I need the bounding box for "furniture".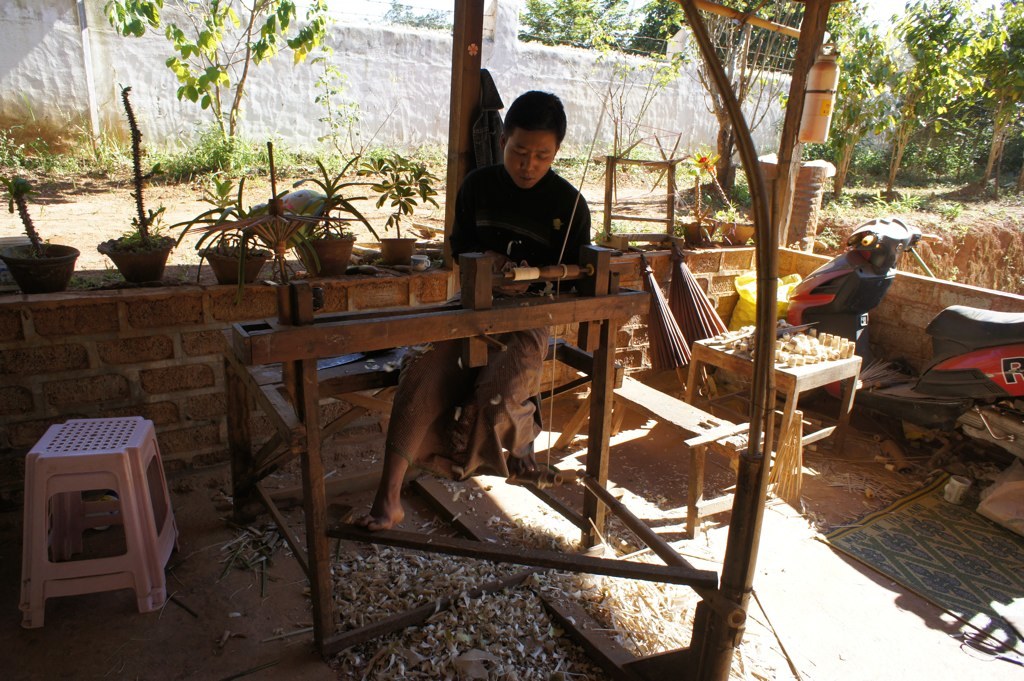
Here it is: region(23, 419, 177, 609).
